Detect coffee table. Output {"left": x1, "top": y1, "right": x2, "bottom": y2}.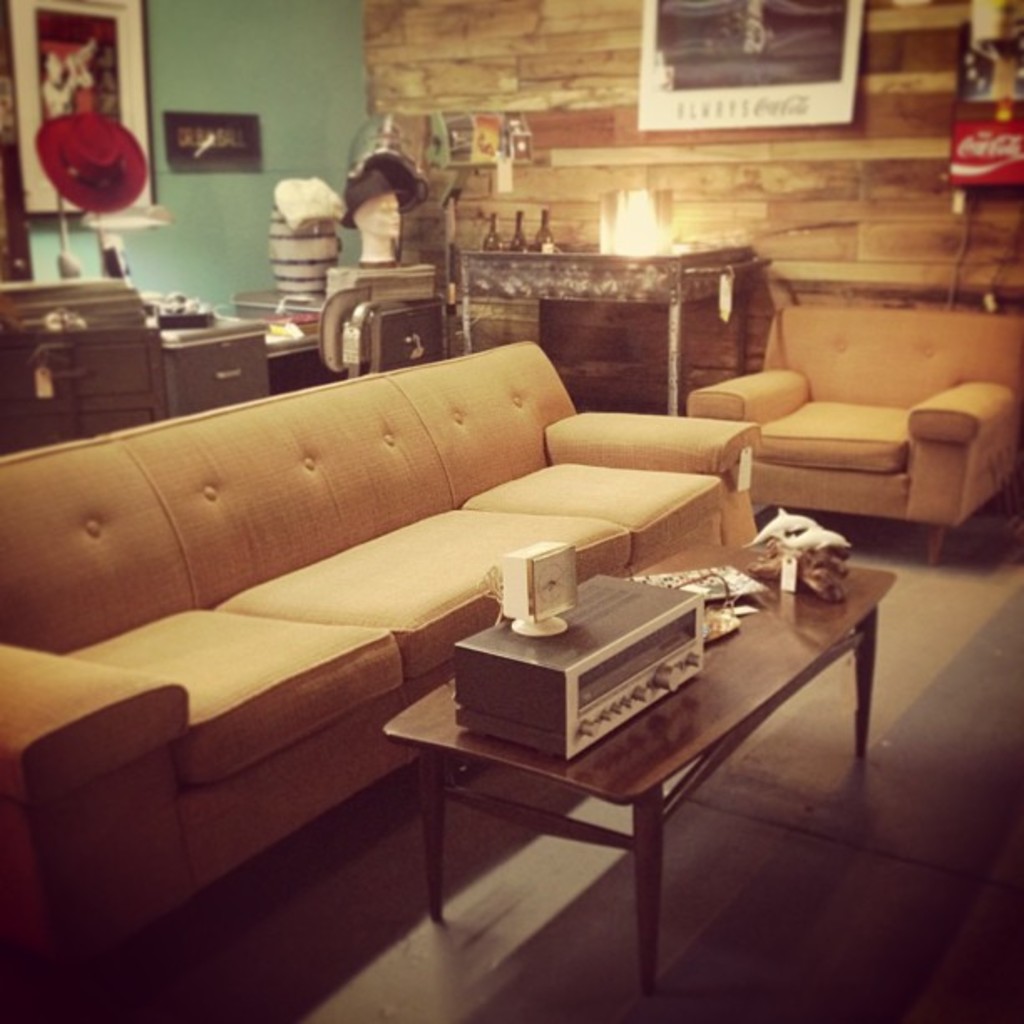
{"left": 366, "top": 550, "right": 892, "bottom": 970}.
